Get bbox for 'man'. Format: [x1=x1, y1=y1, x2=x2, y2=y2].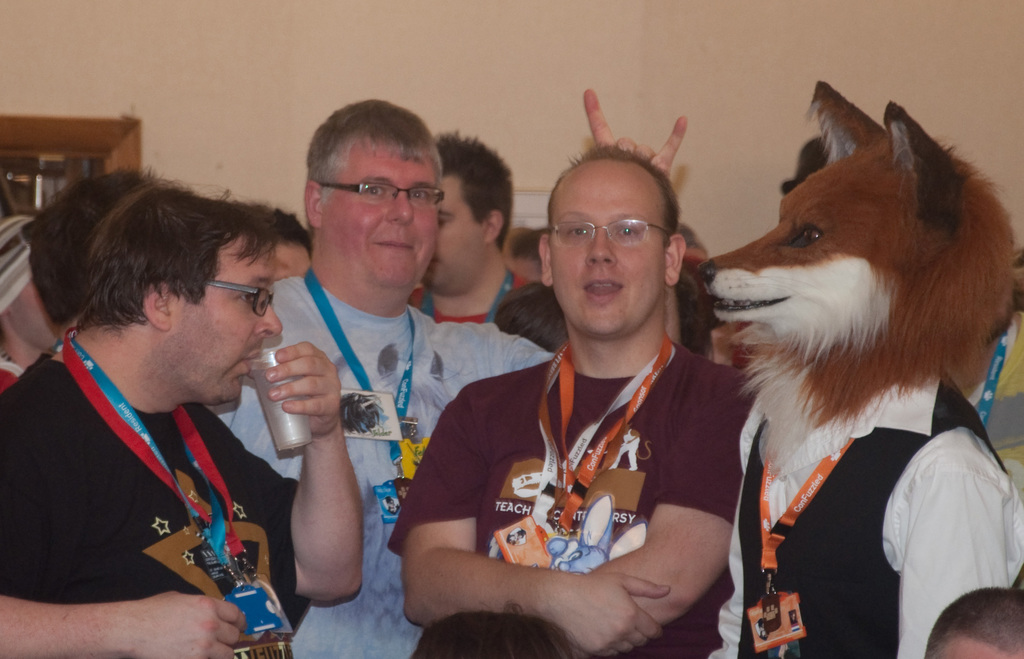
[x1=207, y1=87, x2=687, y2=658].
